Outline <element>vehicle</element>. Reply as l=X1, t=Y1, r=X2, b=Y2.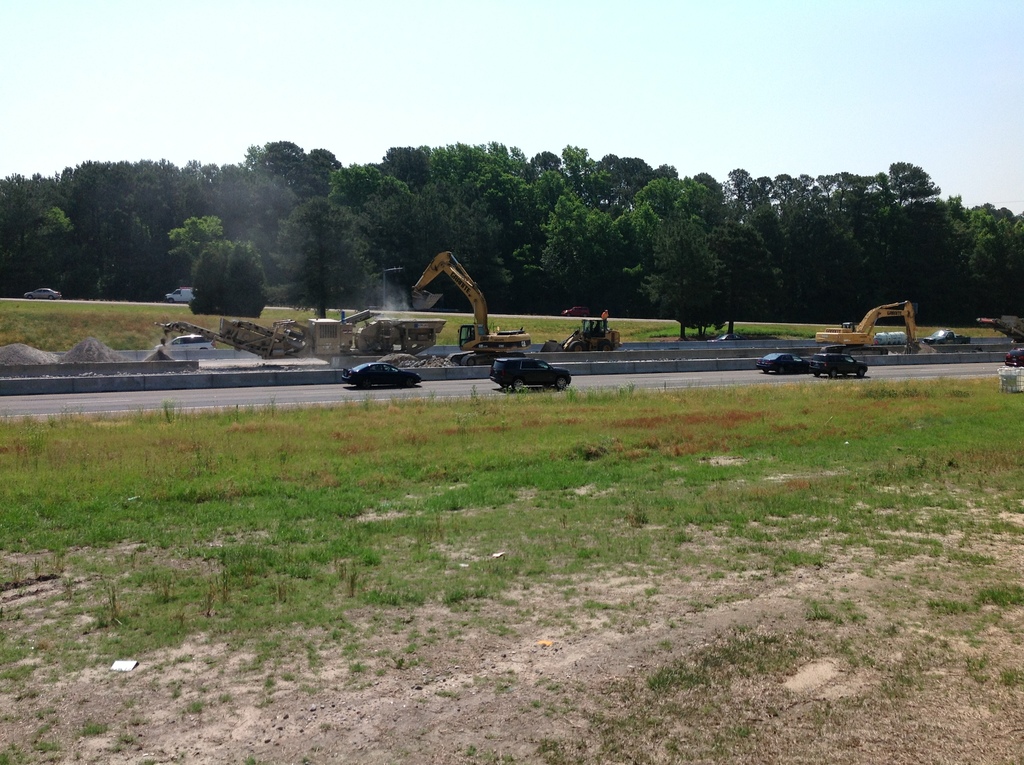
l=924, t=325, r=975, b=346.
